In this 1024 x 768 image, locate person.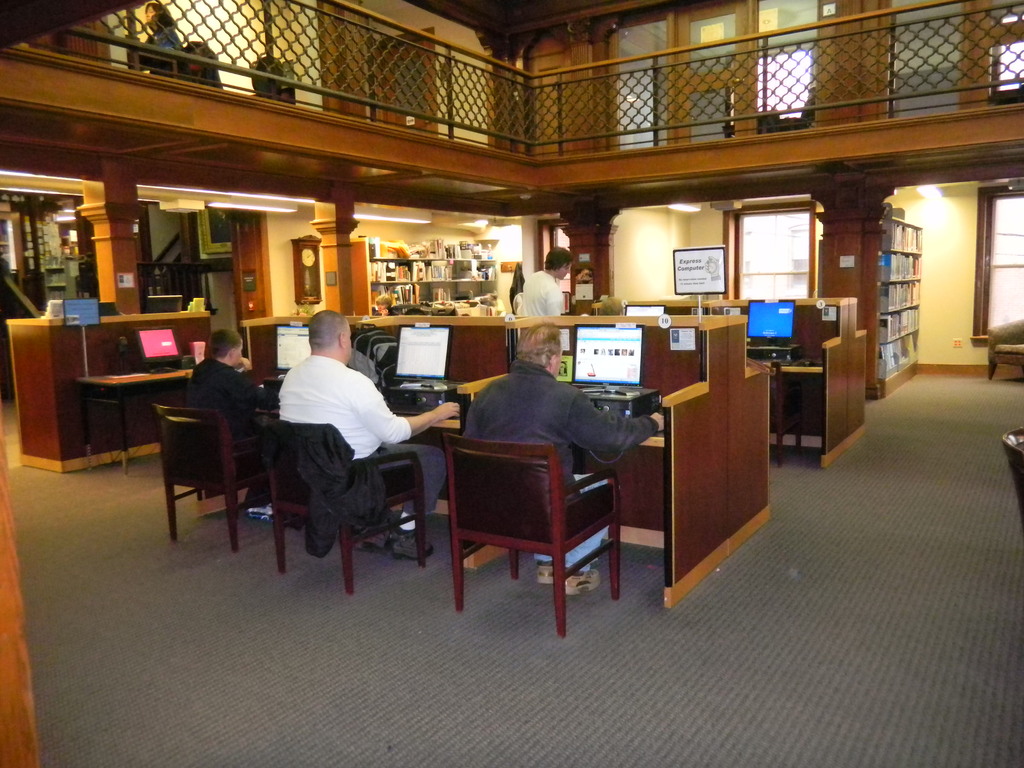
Bounding box: (x1=518, y1=247, x2=575, y2=317).
